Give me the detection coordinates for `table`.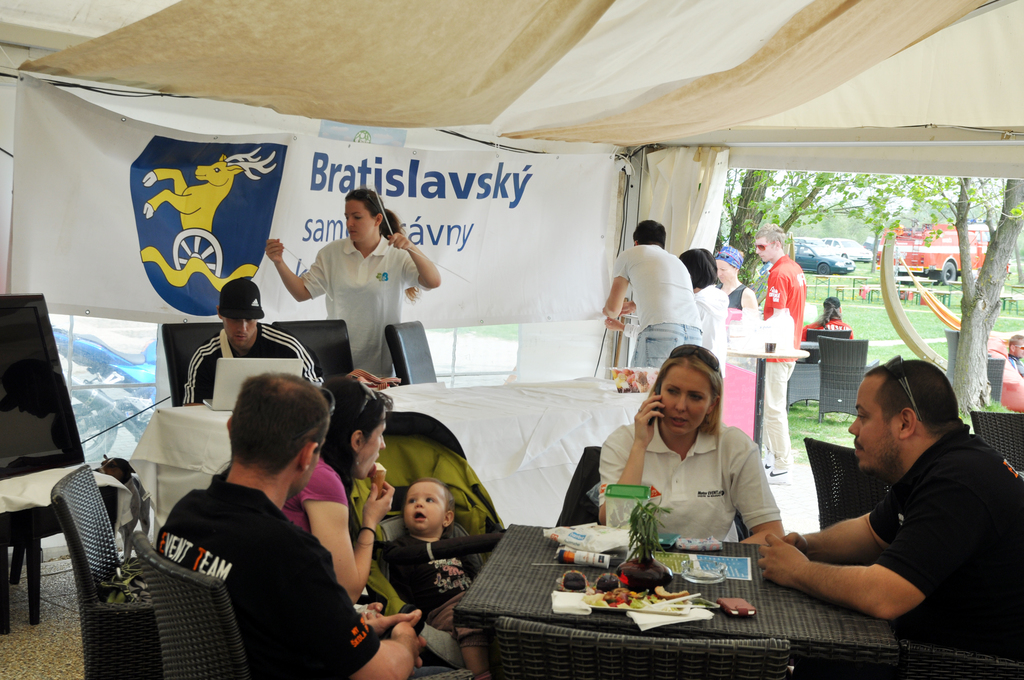
123/381/657/528.
